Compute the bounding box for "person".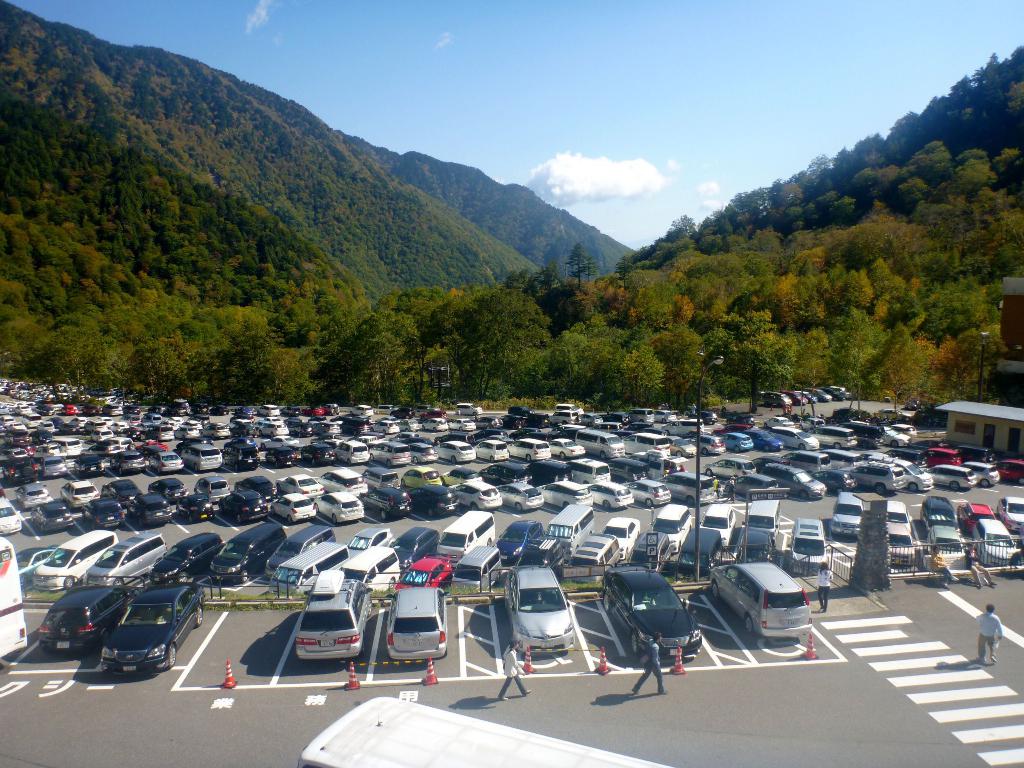
detection(692, 404, 694, 416).
